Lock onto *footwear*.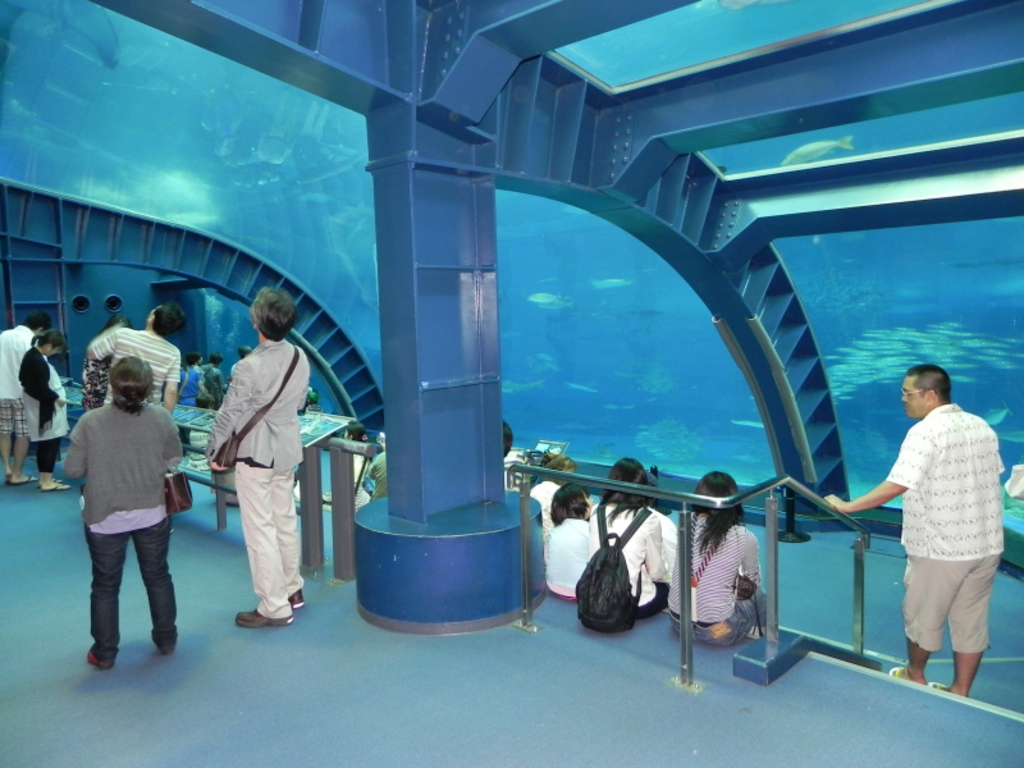
Locked: bbox=[83, 649, 101, 671].
